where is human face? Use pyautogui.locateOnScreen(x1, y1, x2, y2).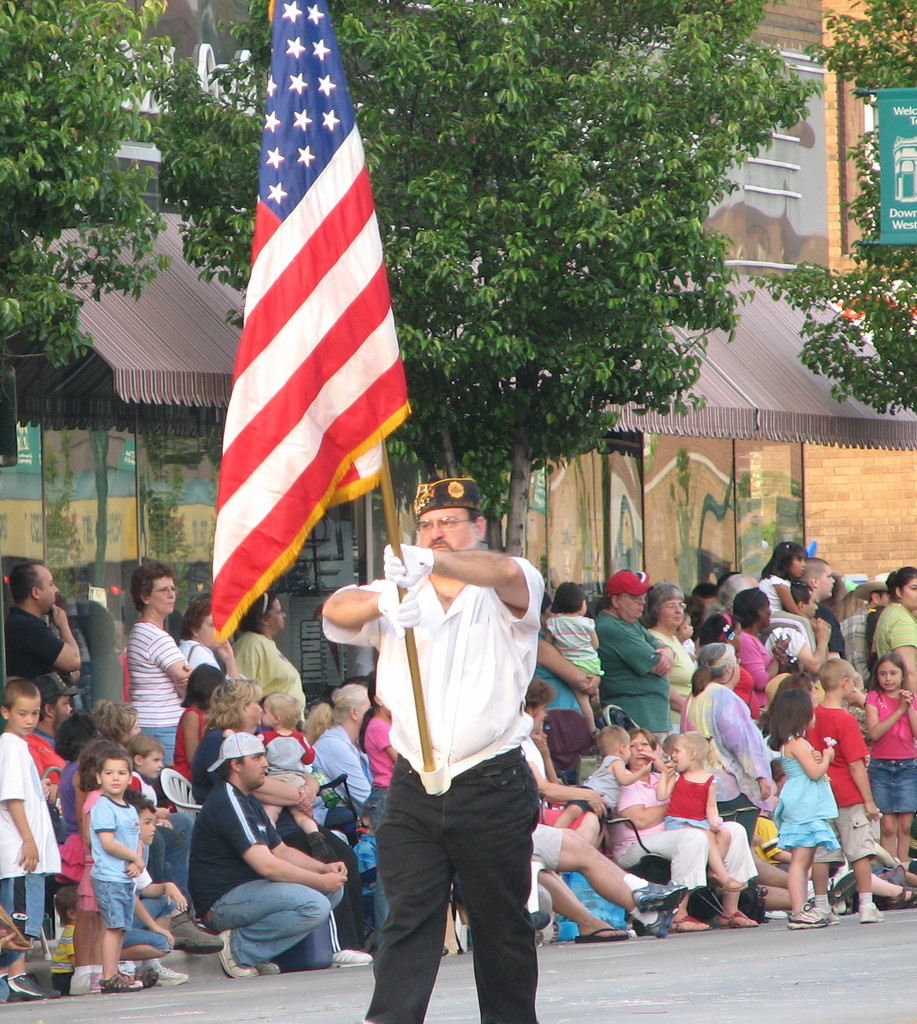
pyautogui.locateOnScreen(817, 565, 835, 598).
